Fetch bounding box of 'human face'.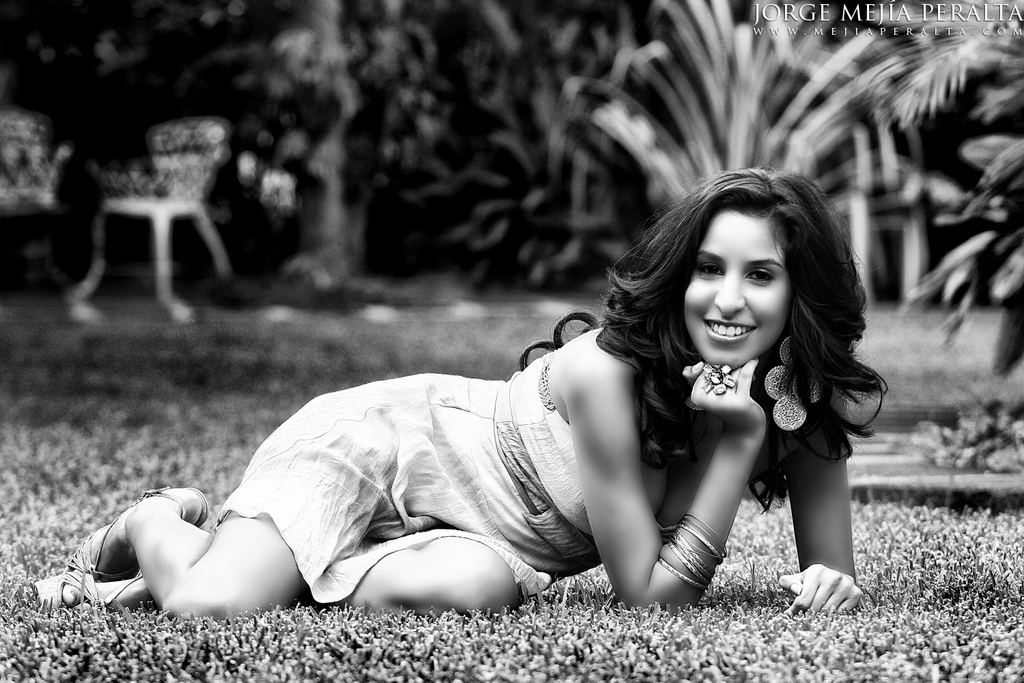
Bbox: Rect(679, 205, 795, 368).
